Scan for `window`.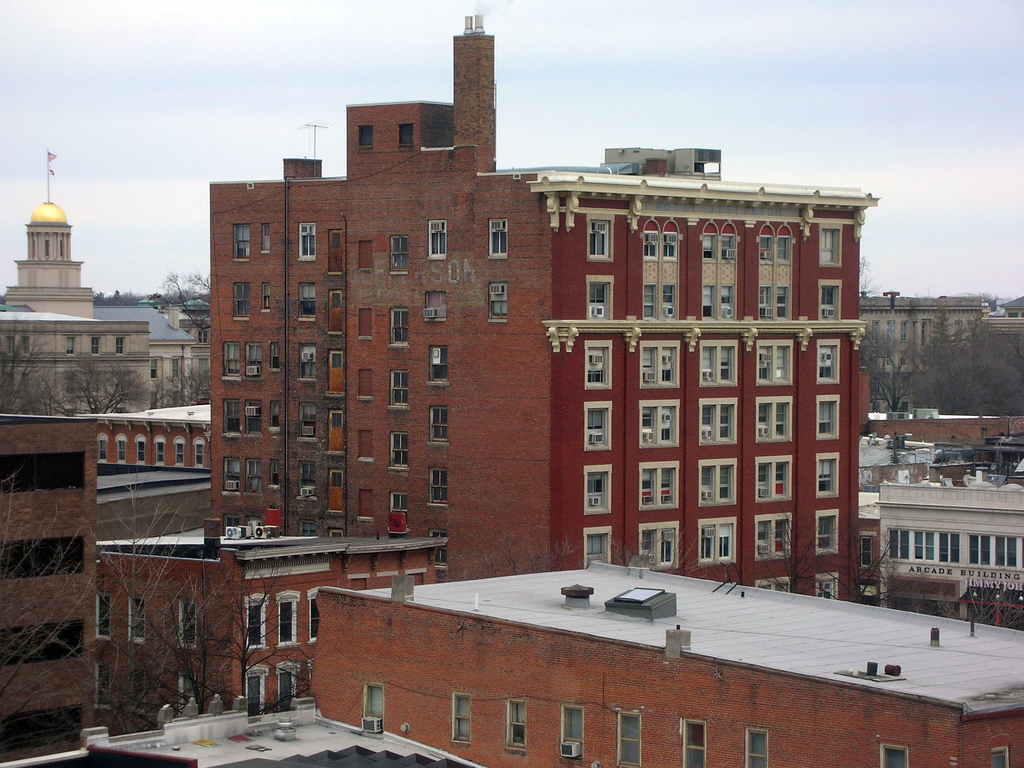
Scan result: (300, 519, 318, 537).
